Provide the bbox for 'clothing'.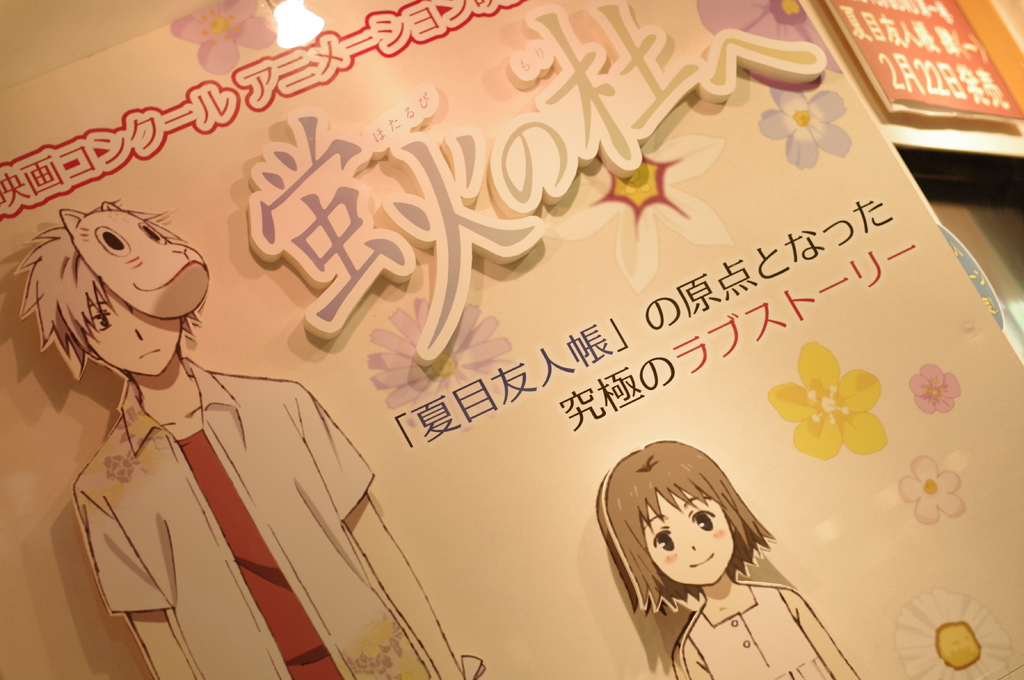
locate(81, 352, 438, 679).
